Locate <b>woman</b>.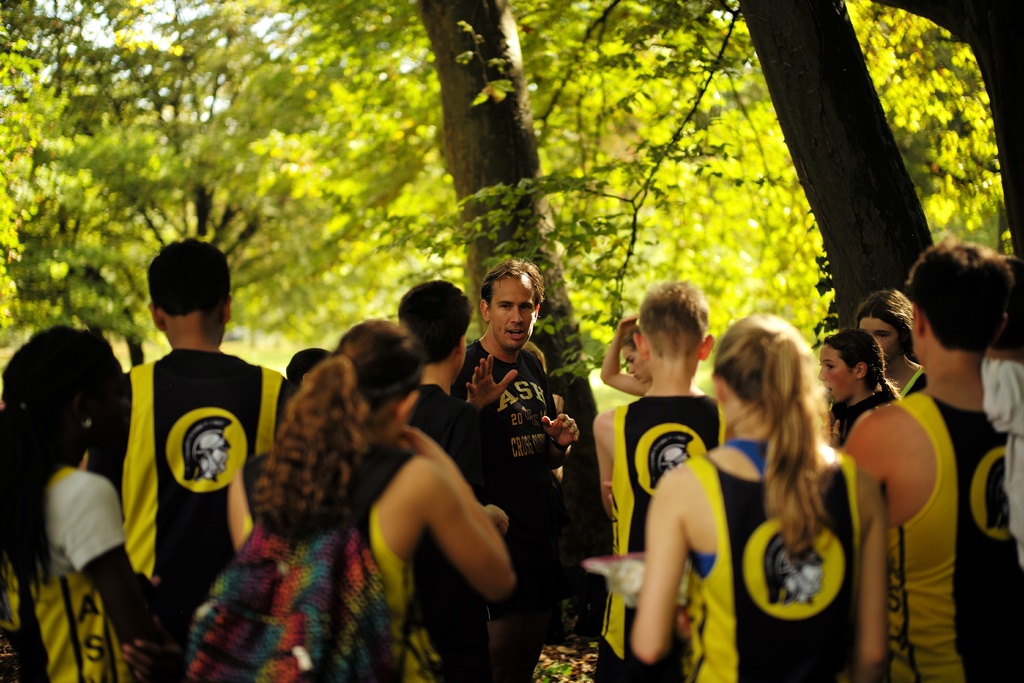
Bounding box: x1=658 y1=311 x2=861 y2=650.
